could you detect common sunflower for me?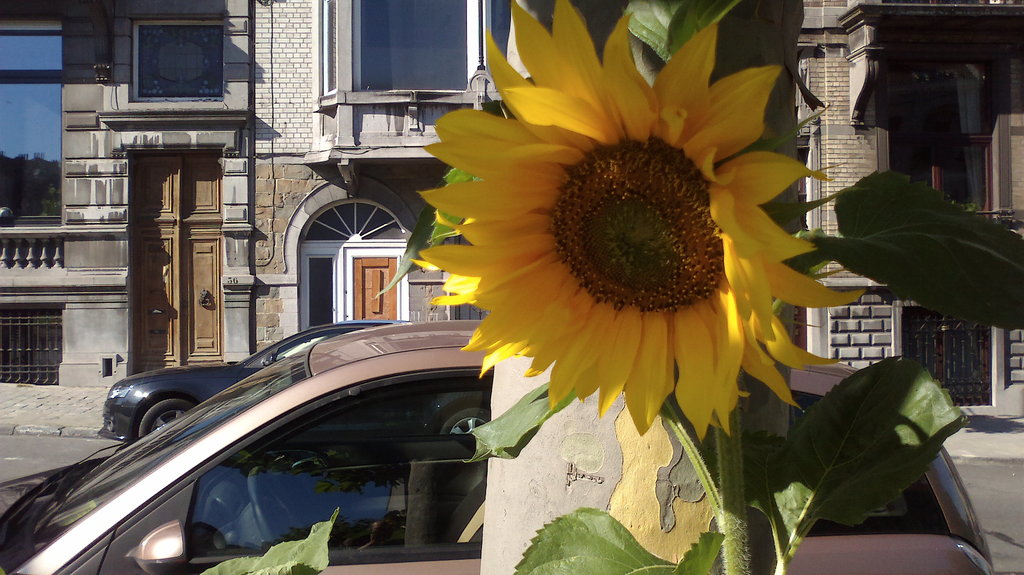
Detection result: (406, 15, 852, 434).
